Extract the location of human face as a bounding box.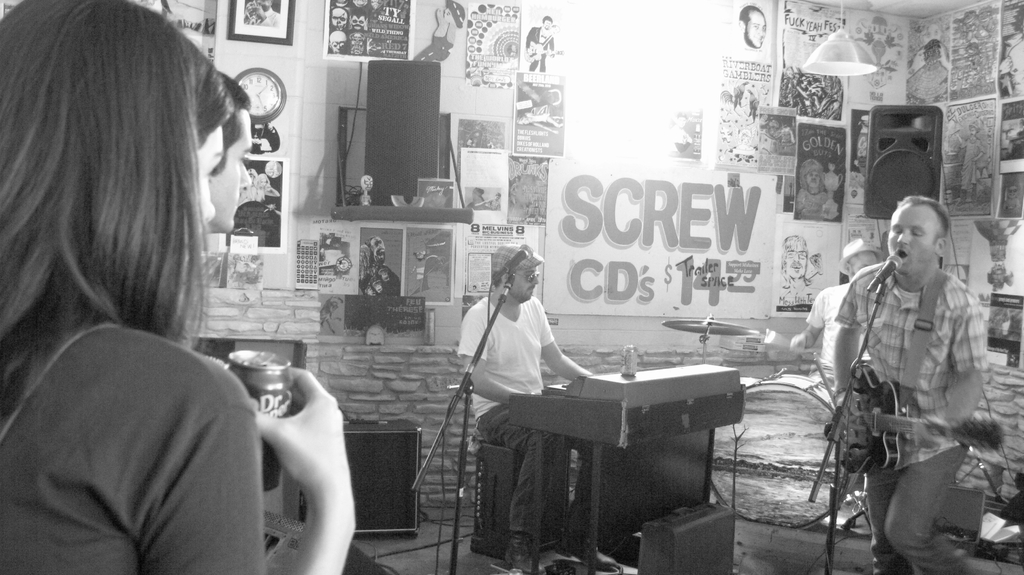
888,203,937,275.
